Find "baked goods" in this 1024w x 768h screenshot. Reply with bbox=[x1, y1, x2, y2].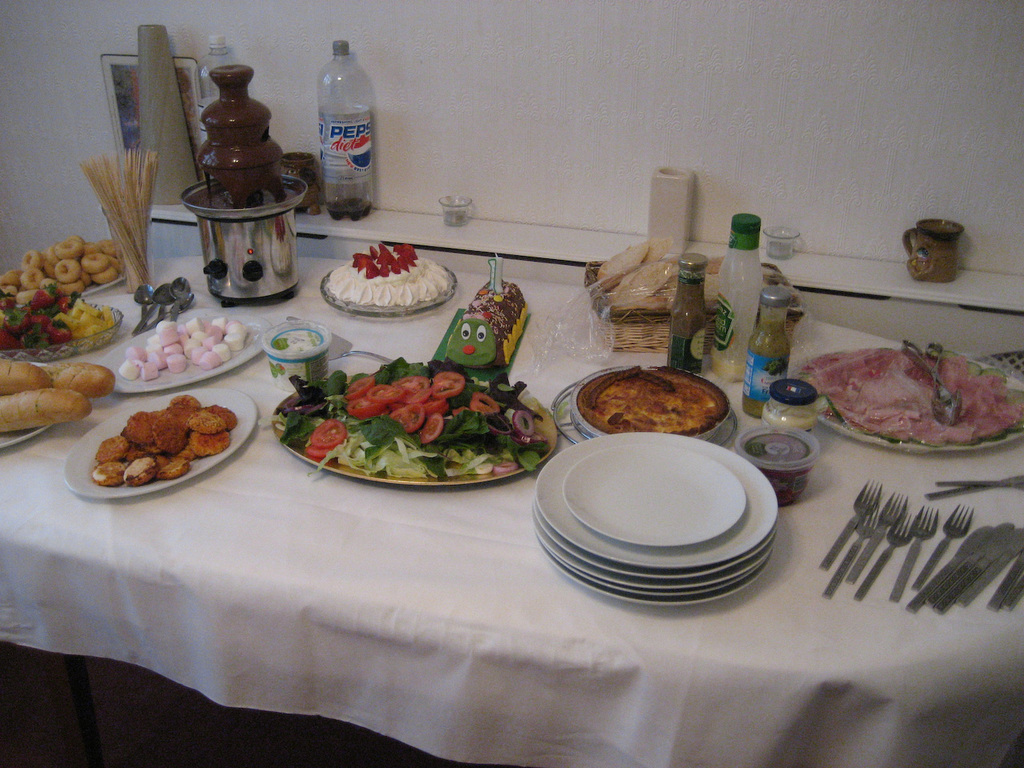
bbox=[574, 366, 733, 438].
